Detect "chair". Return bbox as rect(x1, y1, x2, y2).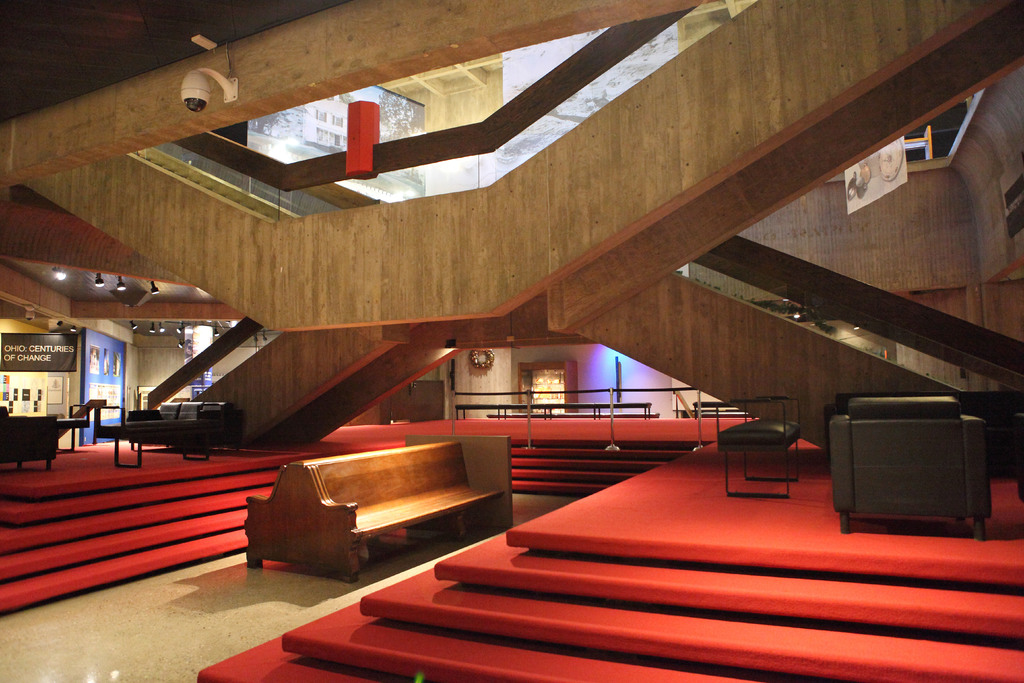
rect(0, 406, 60, 468).
